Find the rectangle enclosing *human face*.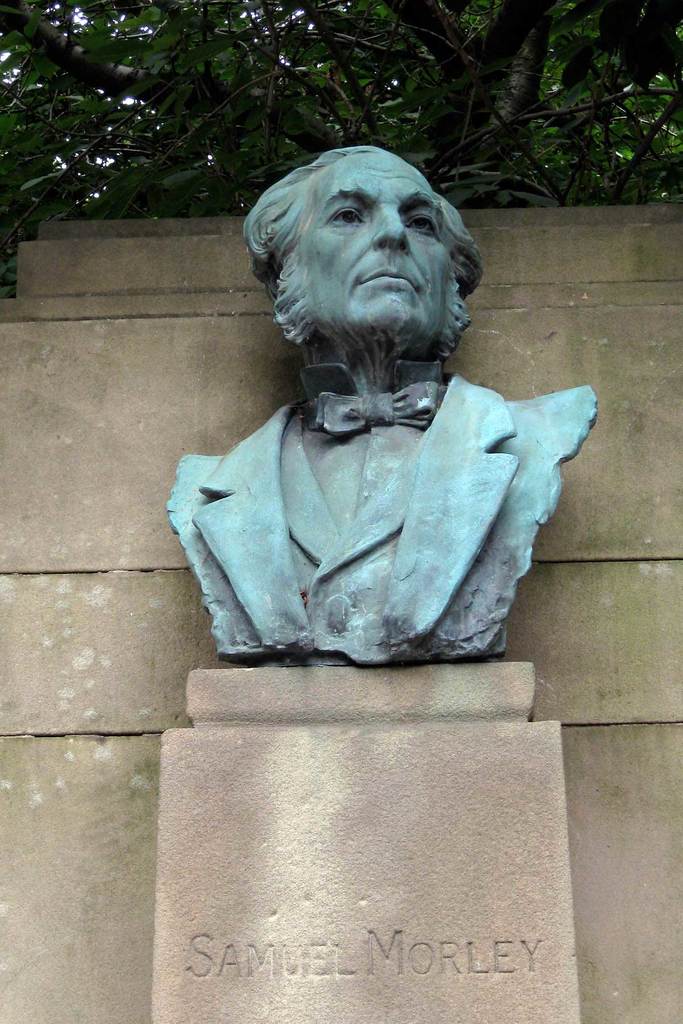
(x1=295, y1=152, x2=453, y2=325).
